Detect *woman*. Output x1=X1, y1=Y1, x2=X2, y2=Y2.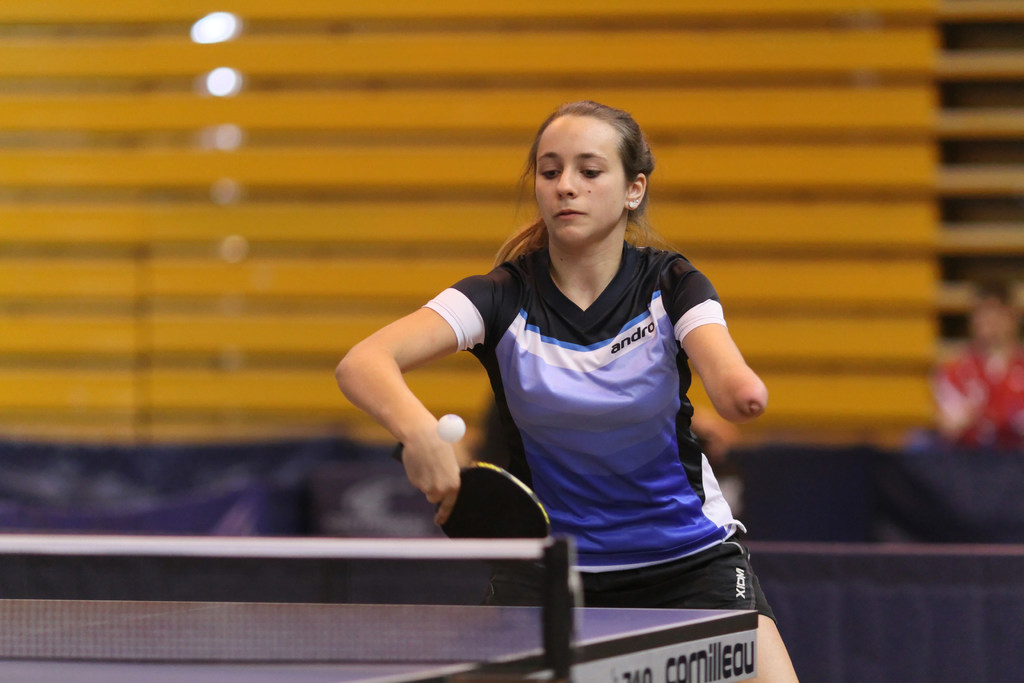
x1=333, y1=103, x2=800, y2=682.
